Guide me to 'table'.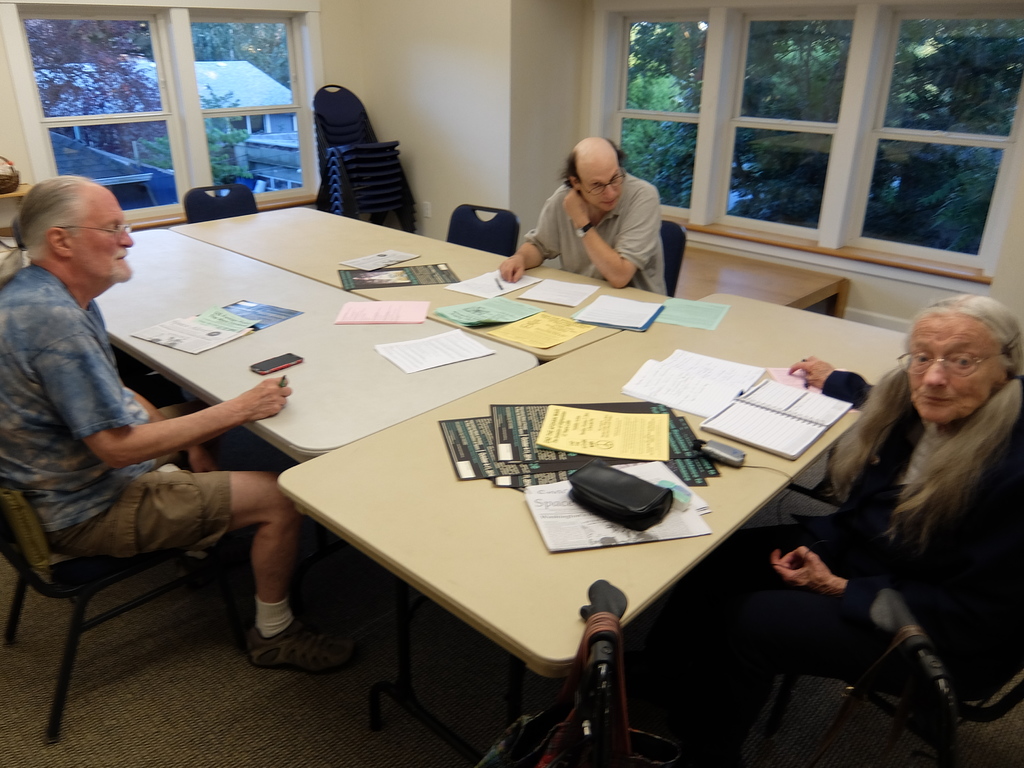
Guidance: {"left": 330, "top": 270, "right": 903, "bottom": 735}.
